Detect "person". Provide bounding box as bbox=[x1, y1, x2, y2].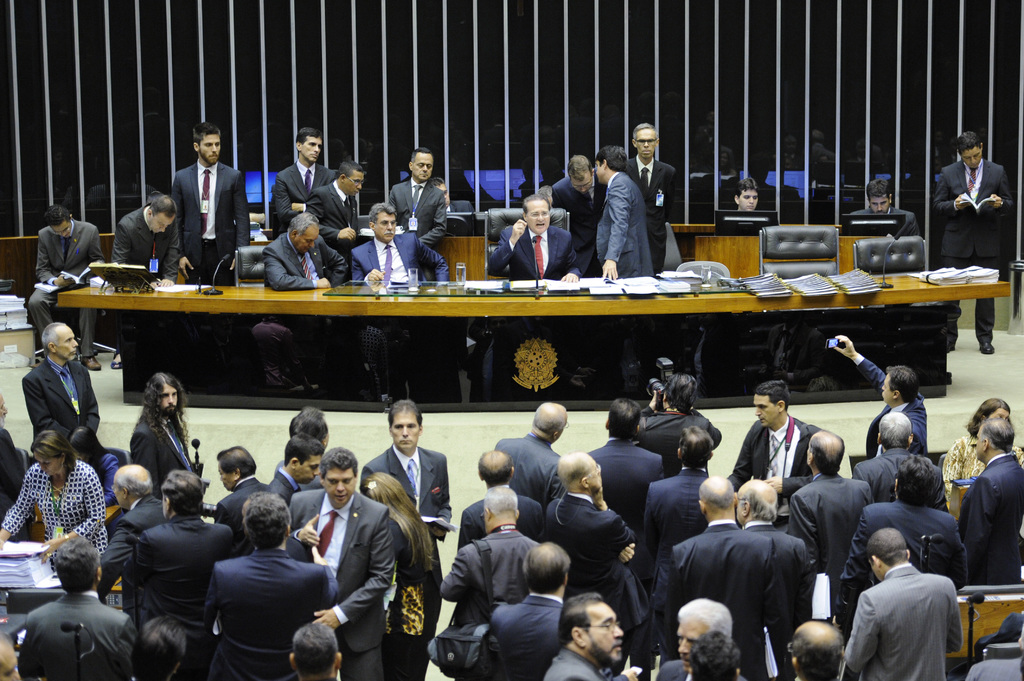
bbox=[852, 187, 922, 232].
